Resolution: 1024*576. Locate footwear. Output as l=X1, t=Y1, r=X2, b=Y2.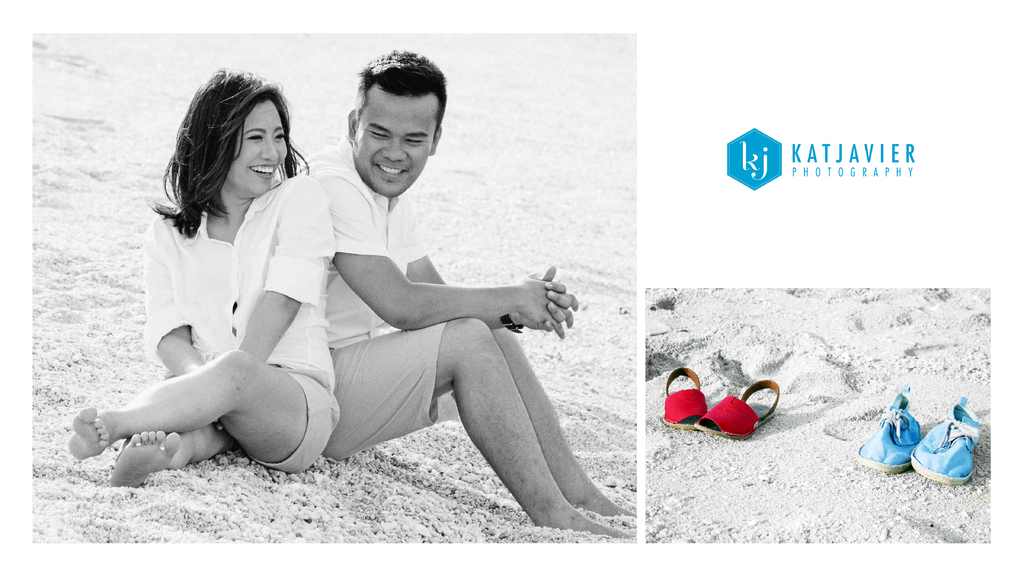
l=872, t=397, r=943, b=472.
